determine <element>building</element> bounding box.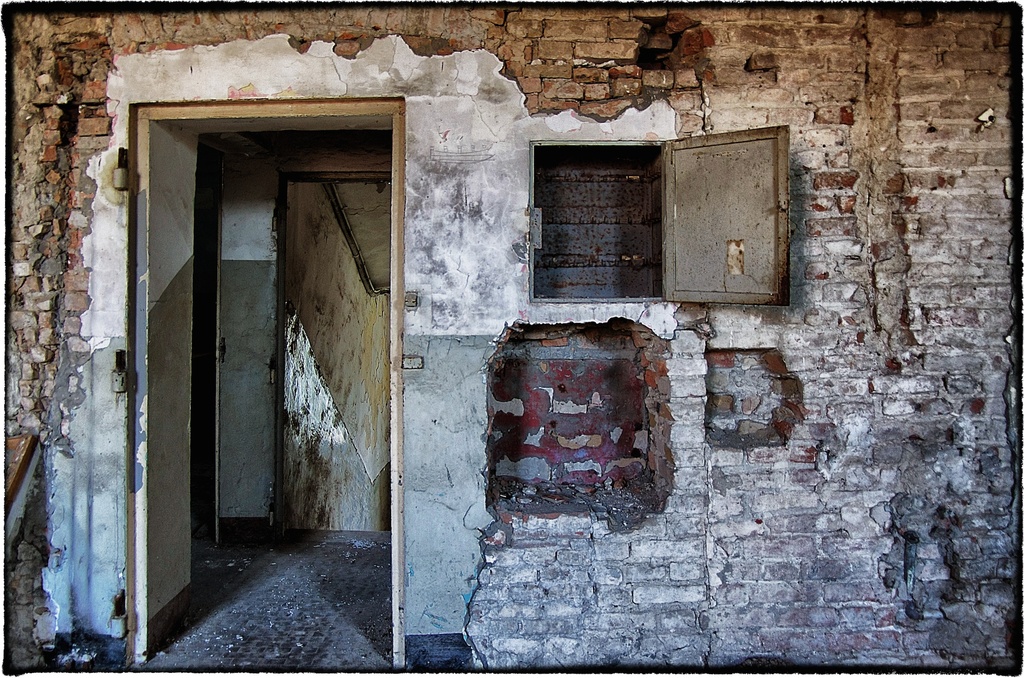
Determined: bbox=[5, 4, 1015, 666].
